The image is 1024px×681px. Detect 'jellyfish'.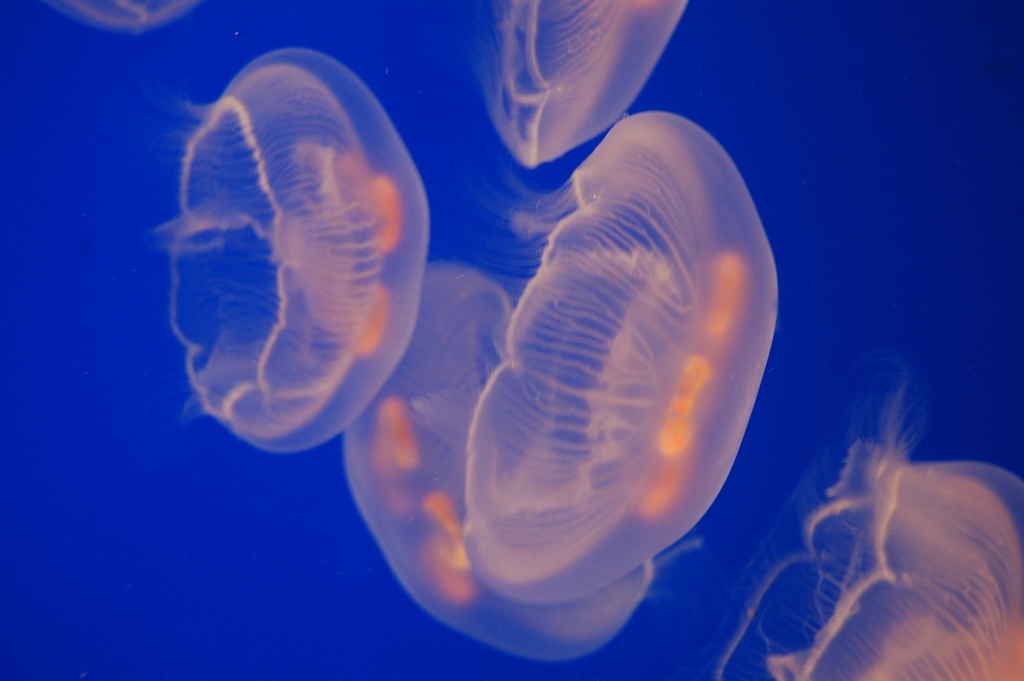
Detection: 714 356 1023 680.
